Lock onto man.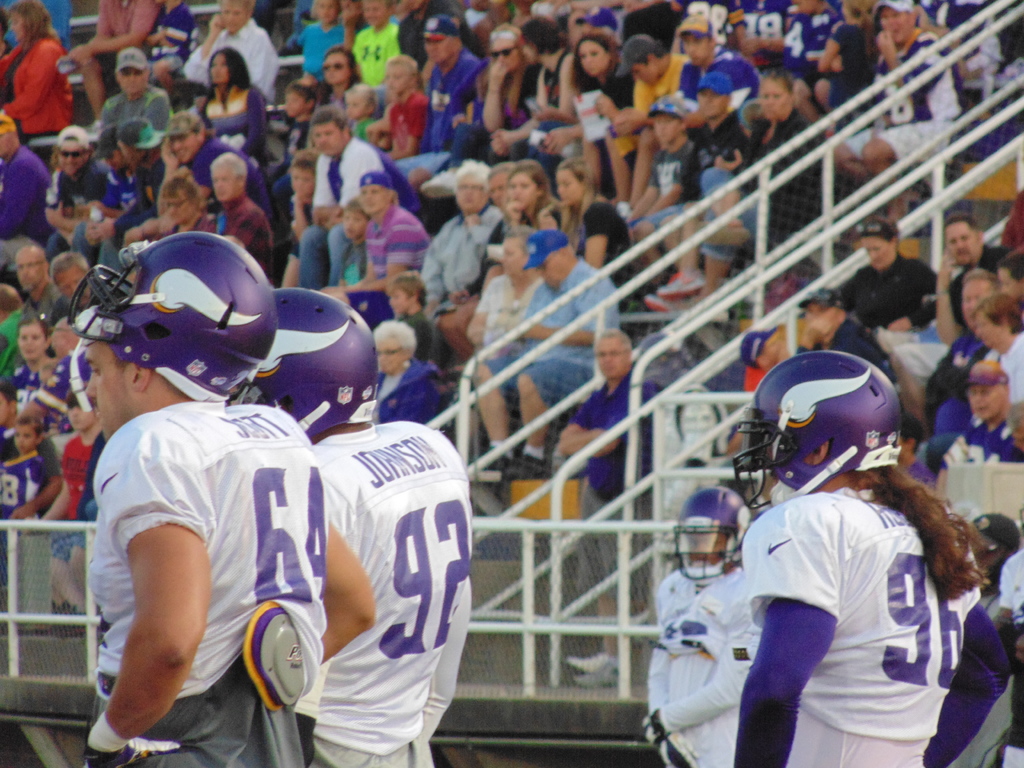
Locked: select_region(731, 349, 977, 767).
